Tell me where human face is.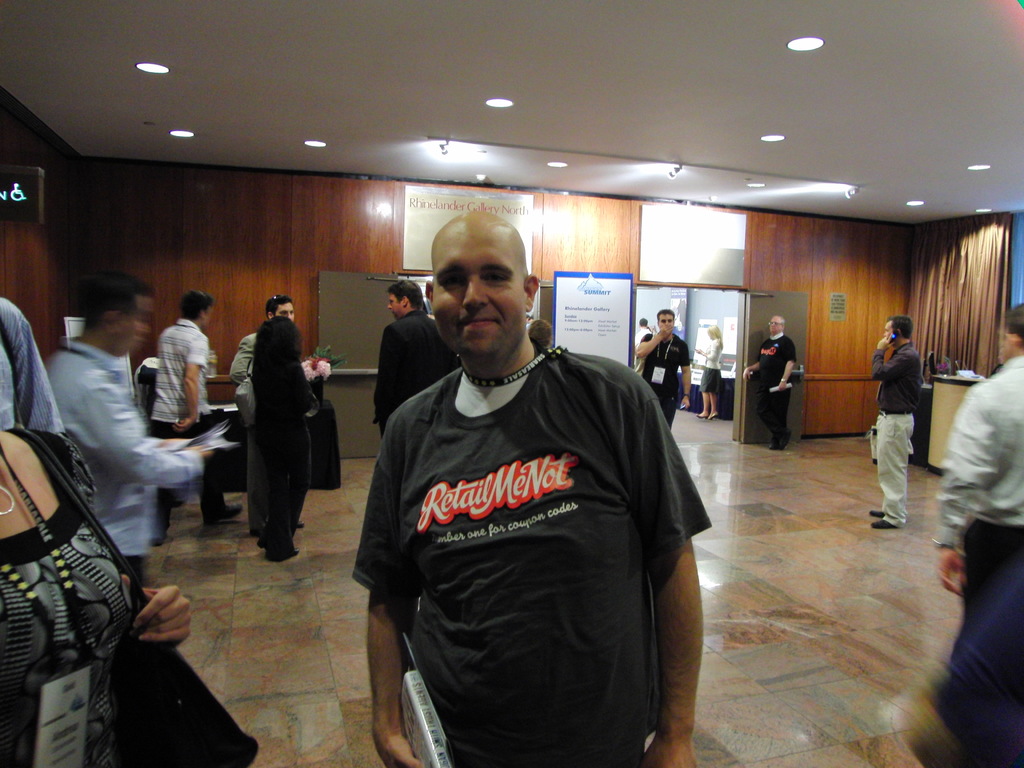
human face is at BBox(883, 321, 893, 337).
